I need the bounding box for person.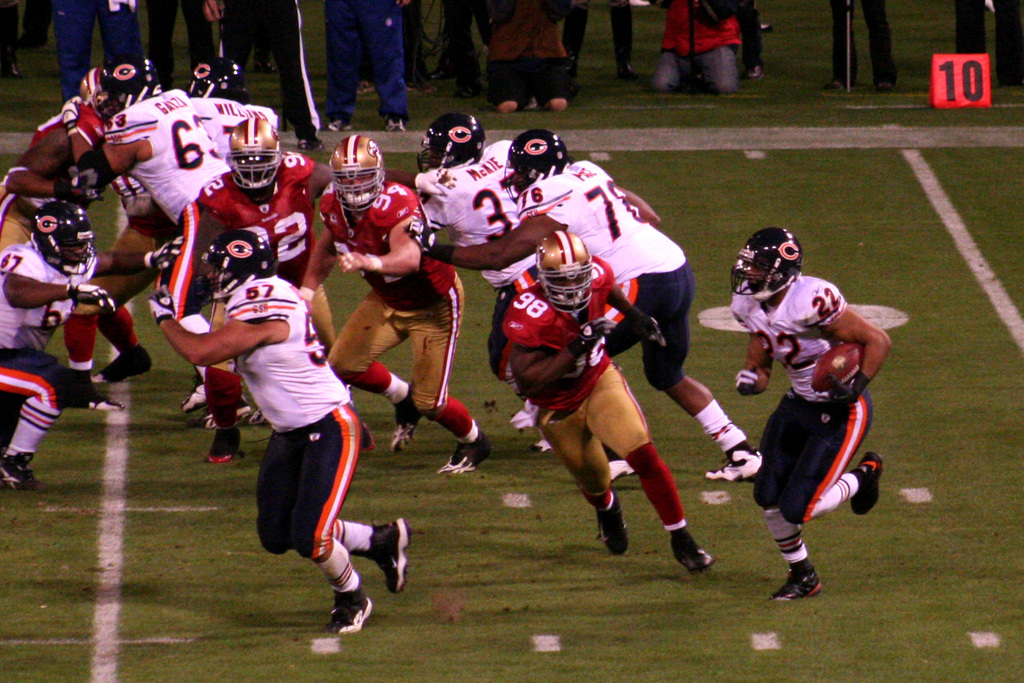
Here it is: 205,0,324,152.
